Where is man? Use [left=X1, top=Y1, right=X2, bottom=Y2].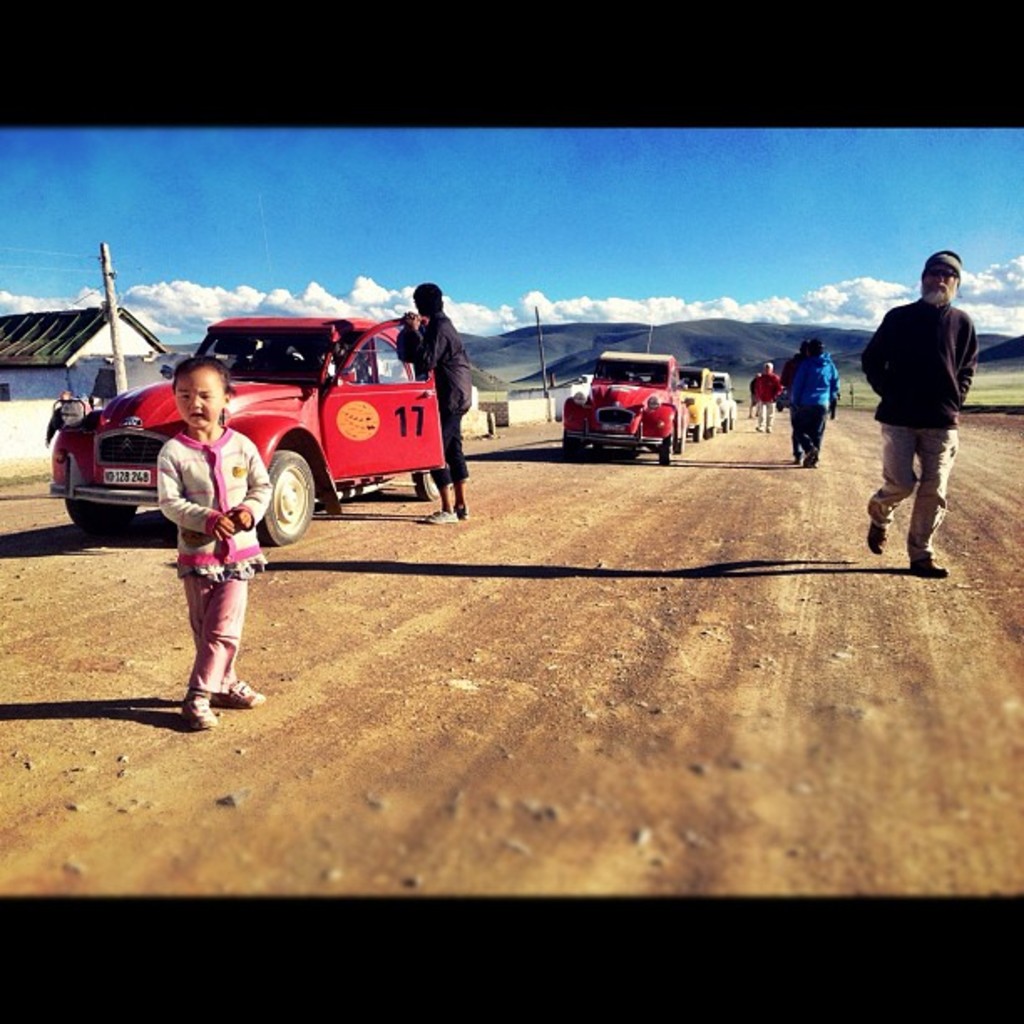
[left=392, top=279, right=474, bottom=522].
